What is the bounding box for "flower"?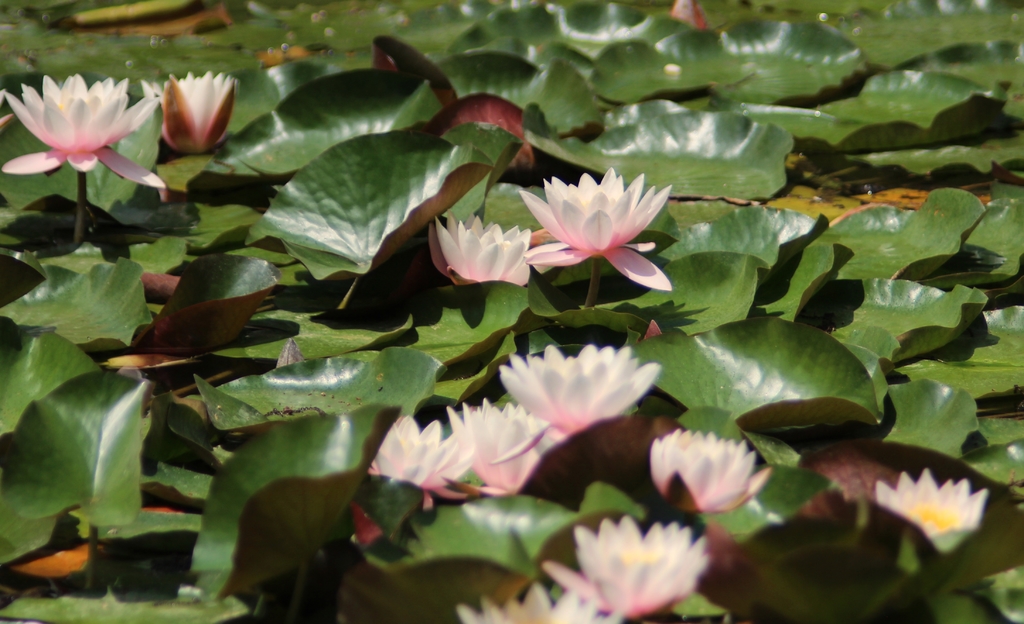
pyautogui.locateOnScreen(134, 74, 232, 144).
